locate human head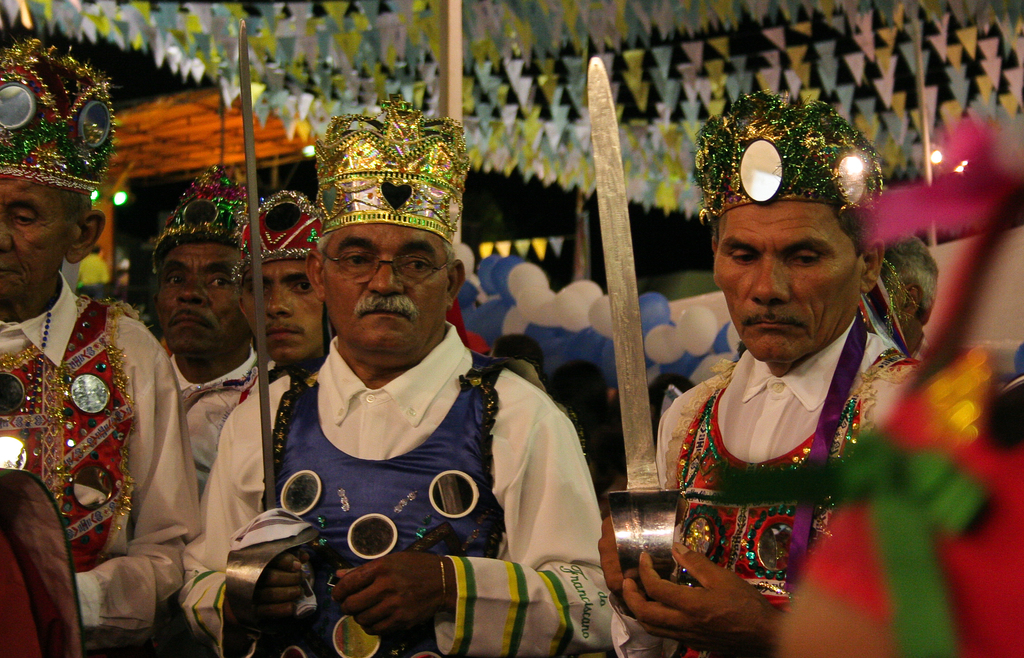
151 166 260 371
